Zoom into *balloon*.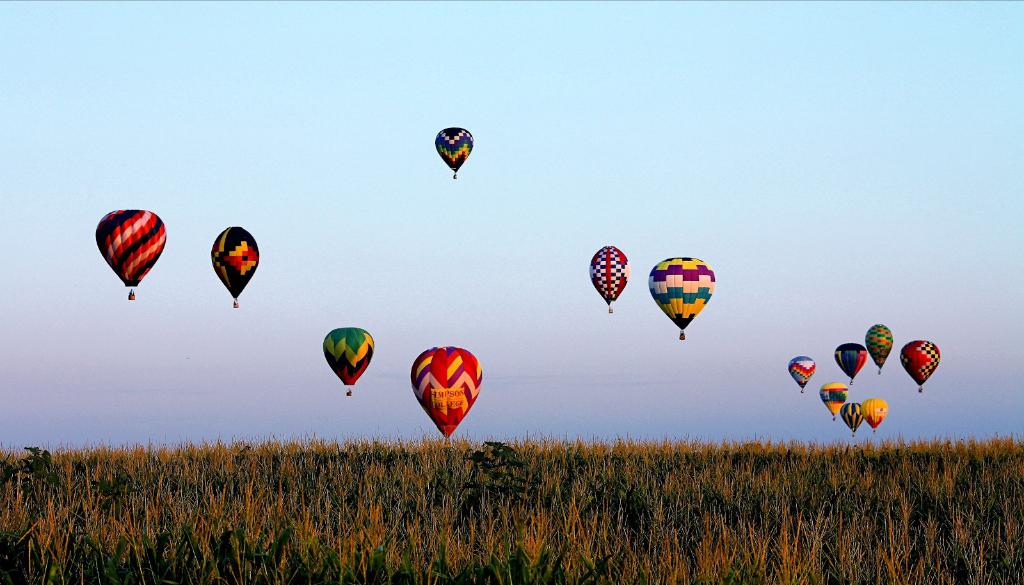
Zoom target: 435:124:473:171.
